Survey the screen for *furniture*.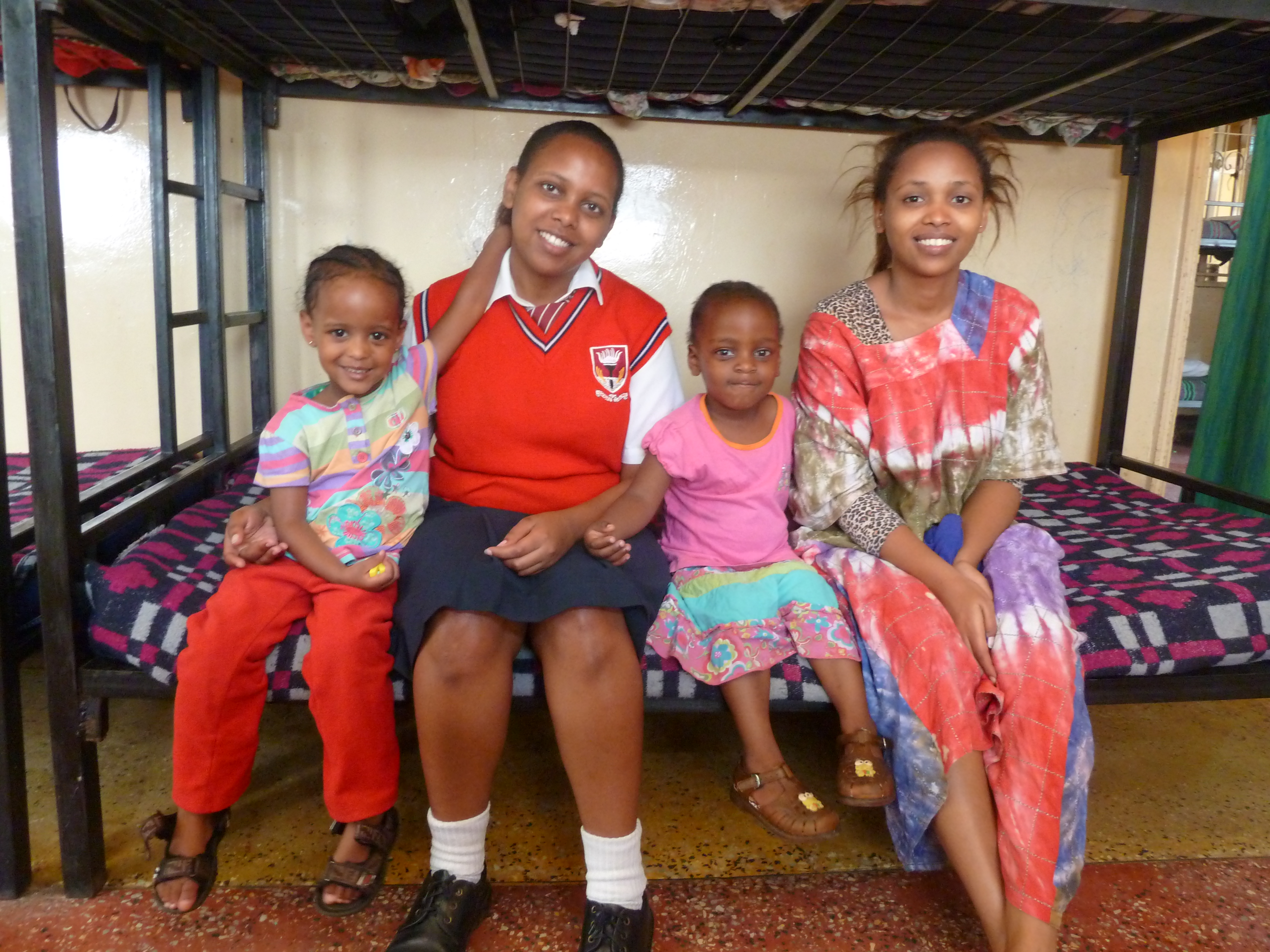
Survey found: locate(0, 0, 403, 284).
